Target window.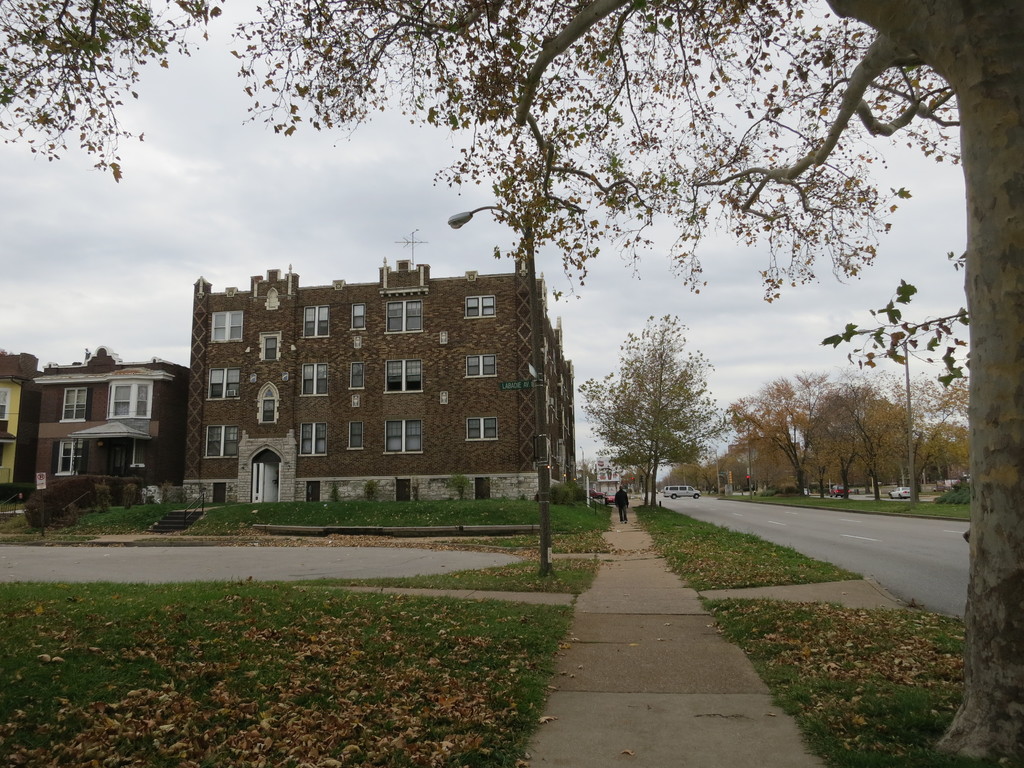
Target region: box(467, 347, 499, 376).
